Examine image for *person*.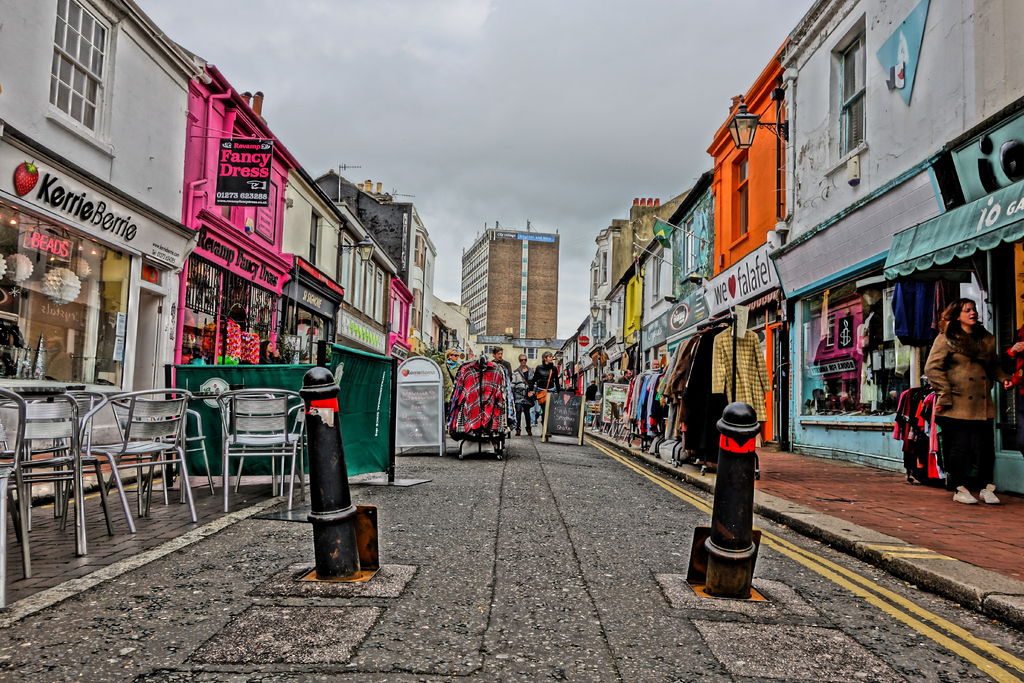
Examination result: pyautogui.locateOnScreen(490, 345, 513, 380).
